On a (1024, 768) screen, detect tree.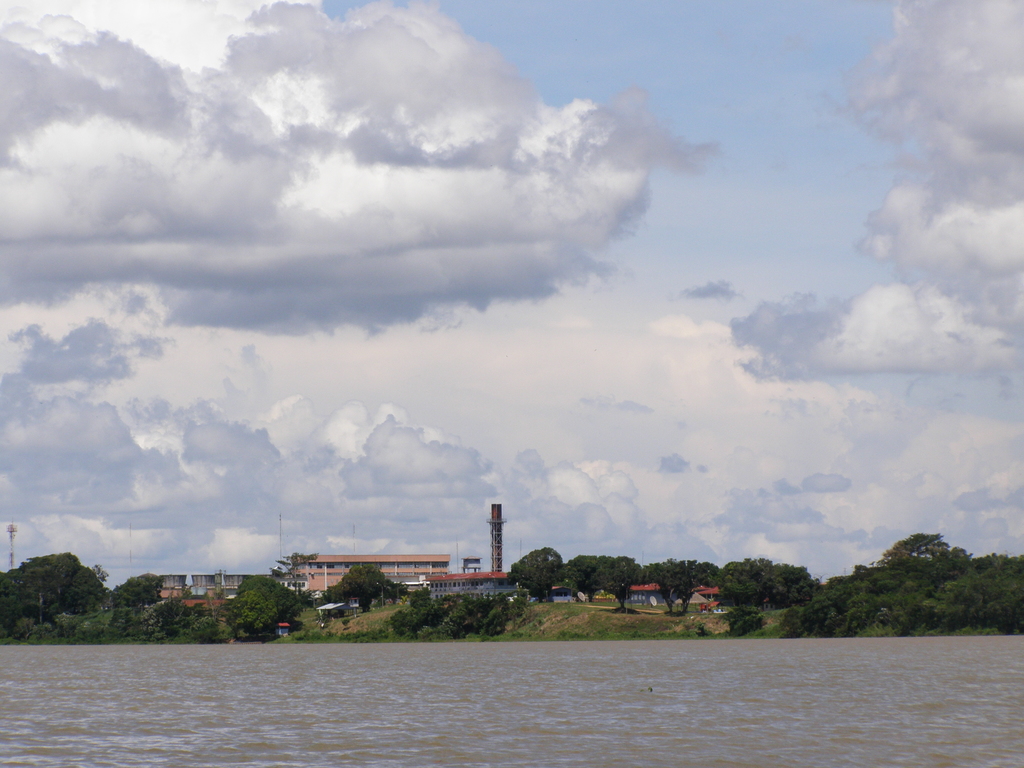
[x1=714, y1=557, x2=768, y2=605].
